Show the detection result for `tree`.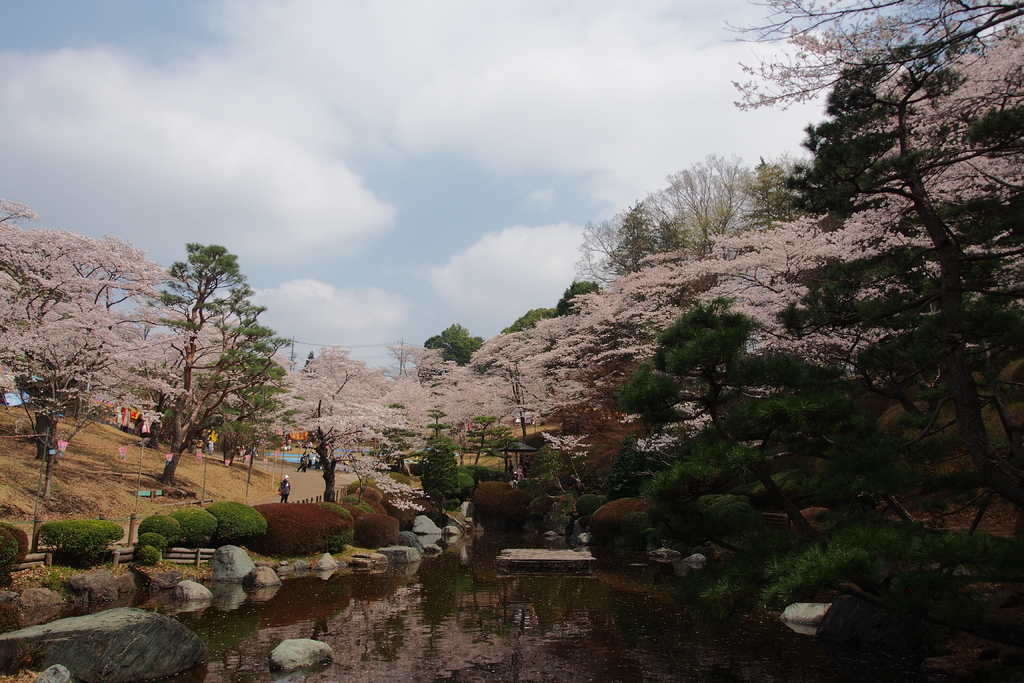
region(679, 0, 1023, 258).
